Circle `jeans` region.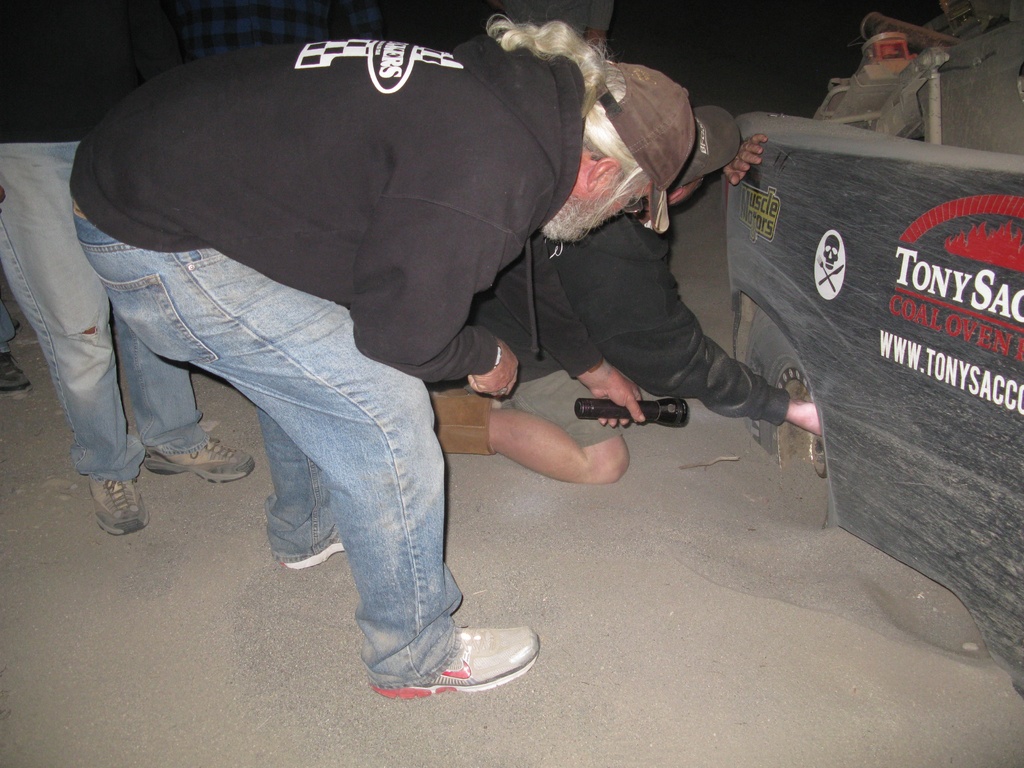
Region: Rect(74, 193, 464, 698).
